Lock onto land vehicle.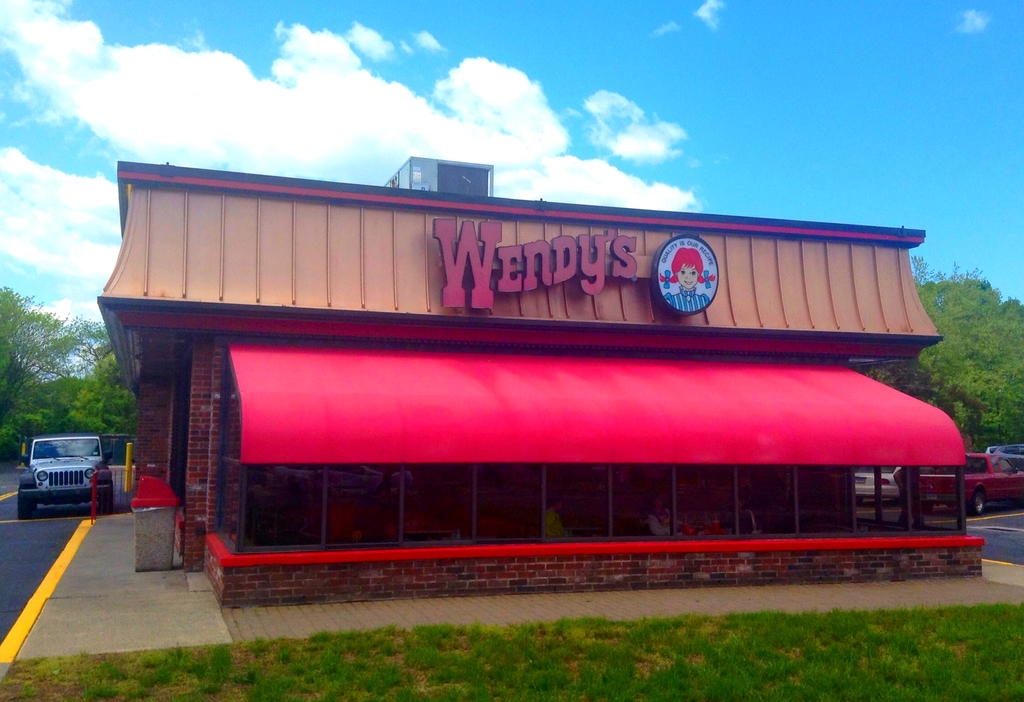
Locked: bbox(893, 452, 1023, 512).
